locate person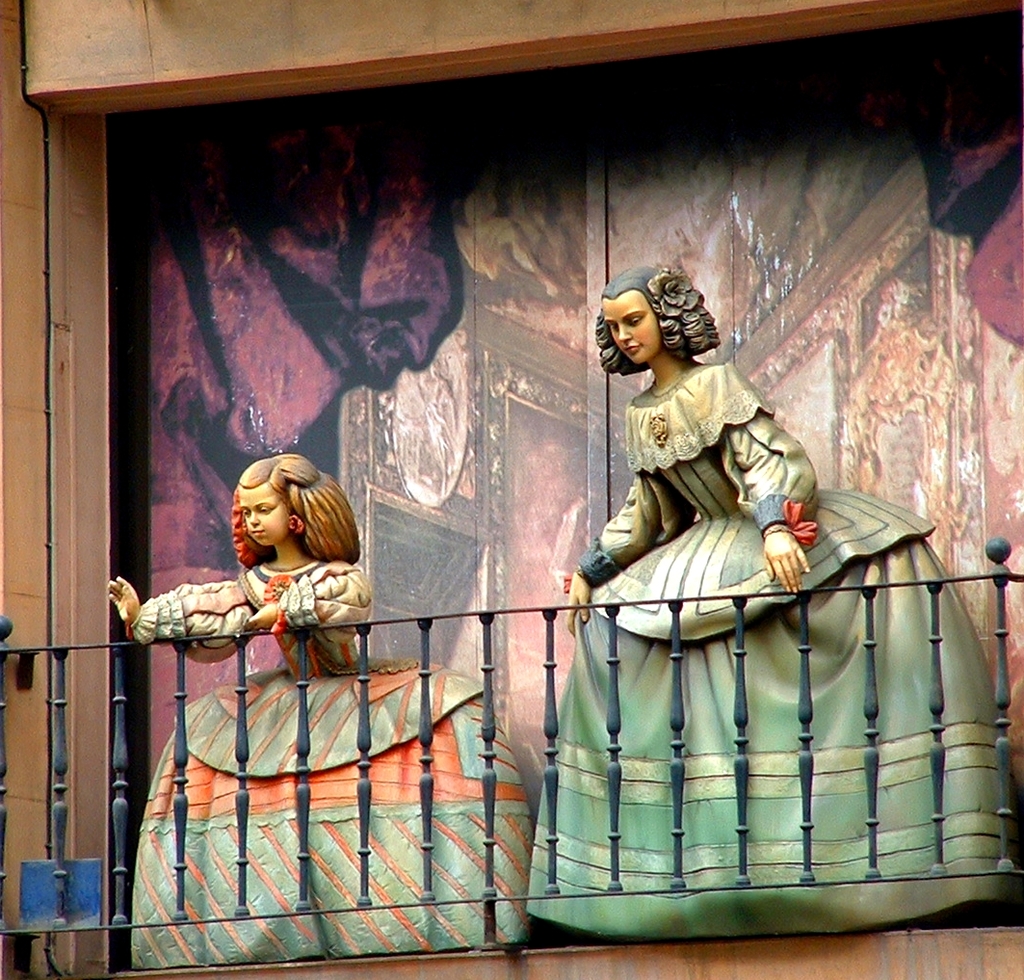
(564,249,892,837)
